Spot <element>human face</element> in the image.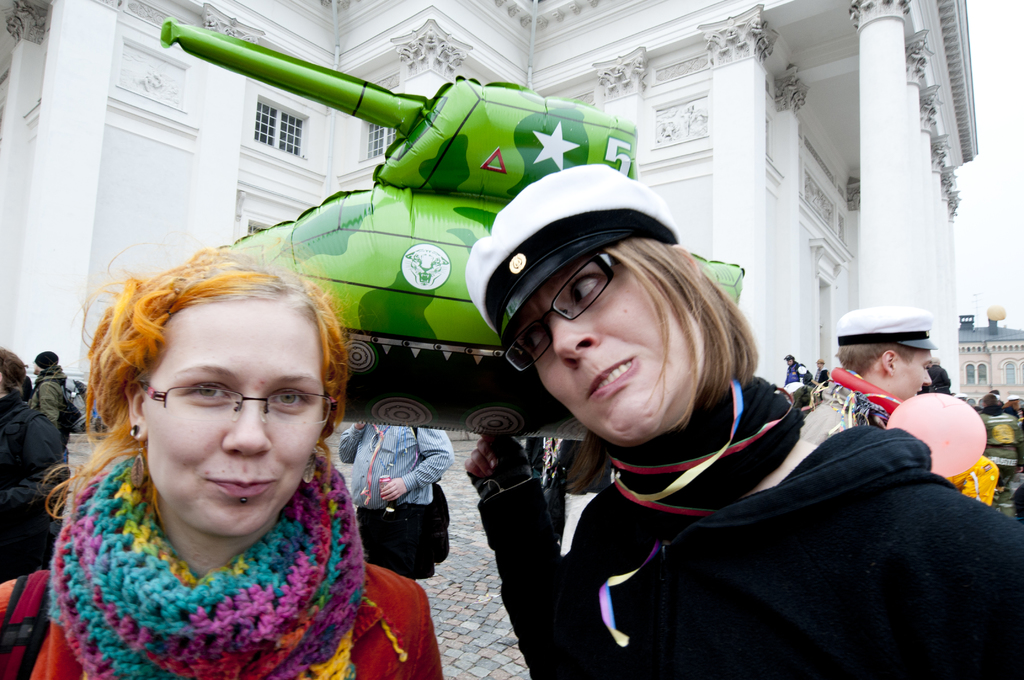
<element>human face</element> found at [786, 359, 793, 366].
